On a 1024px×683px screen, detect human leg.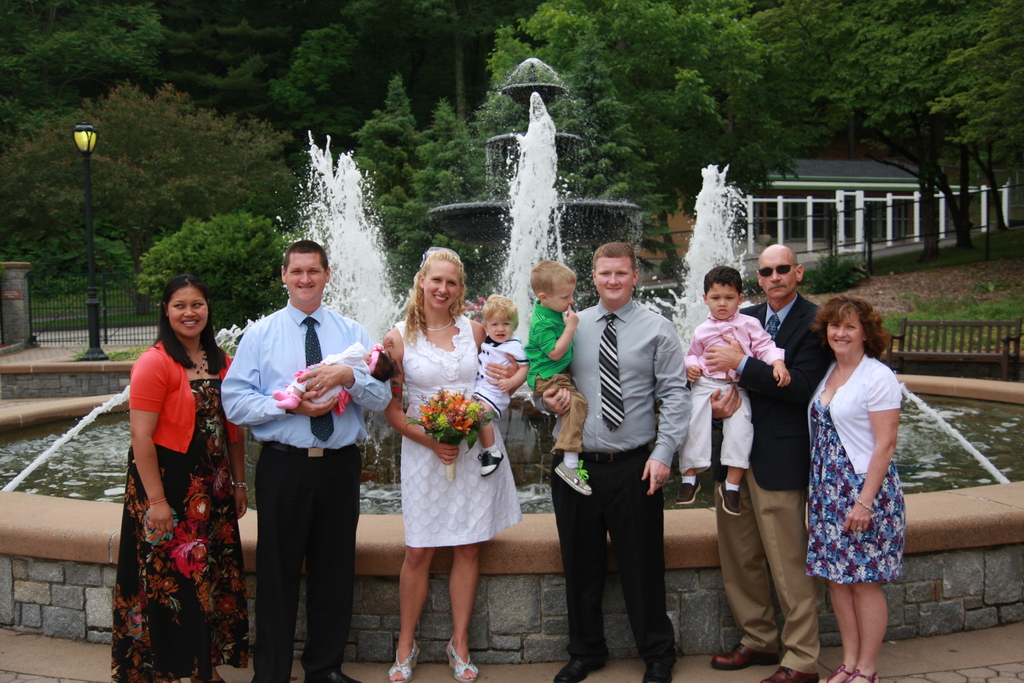
445, 532, 481, 682.
